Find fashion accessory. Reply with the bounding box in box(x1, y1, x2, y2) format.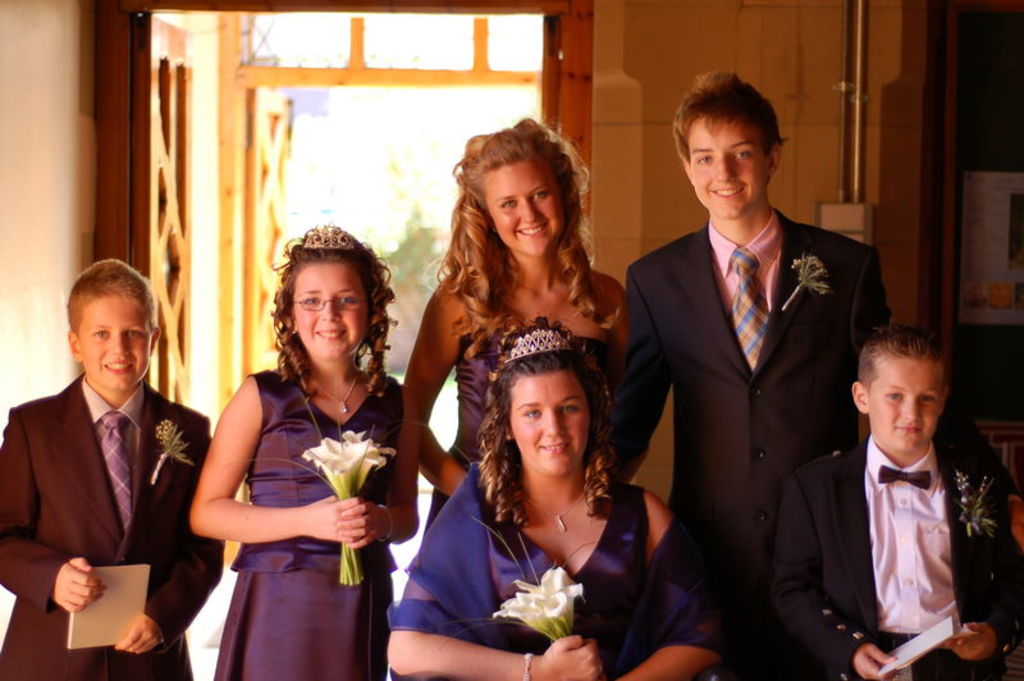
box(878, 462, 933, 494).
